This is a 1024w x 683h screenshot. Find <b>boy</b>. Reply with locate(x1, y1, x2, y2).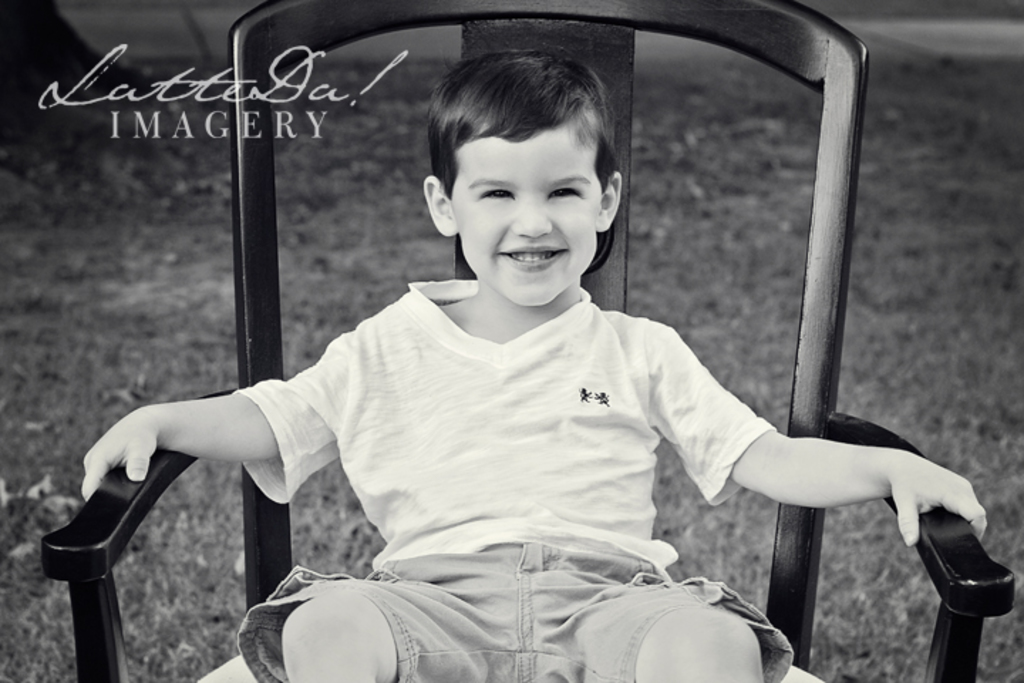
locate(110, 0, 892, 669).
